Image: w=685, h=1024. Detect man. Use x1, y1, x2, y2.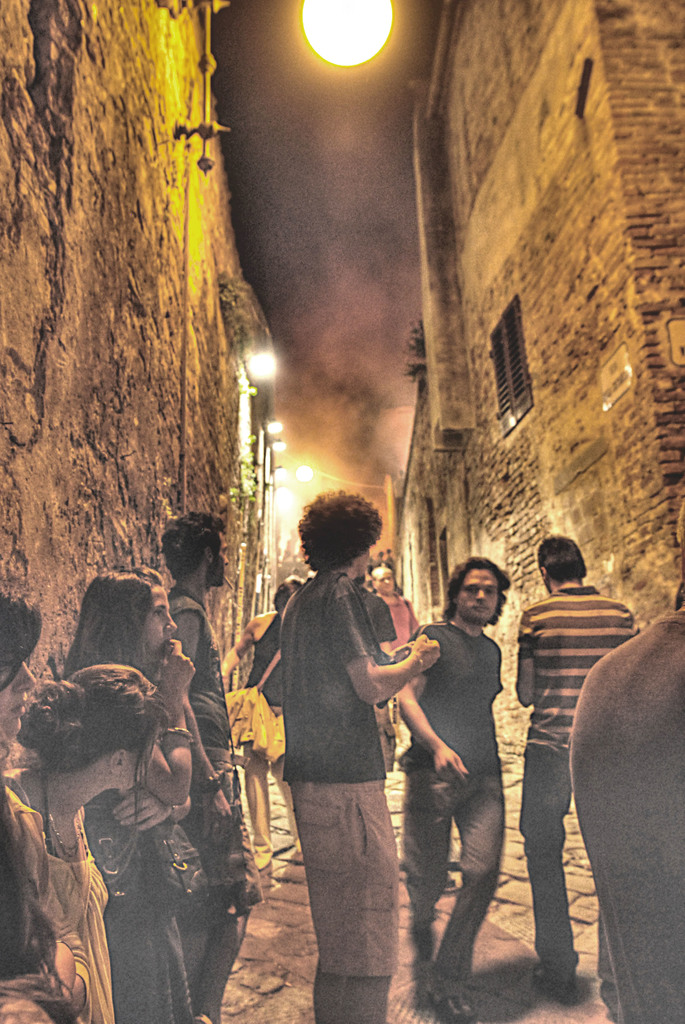
565, 580, 684, 1023.
